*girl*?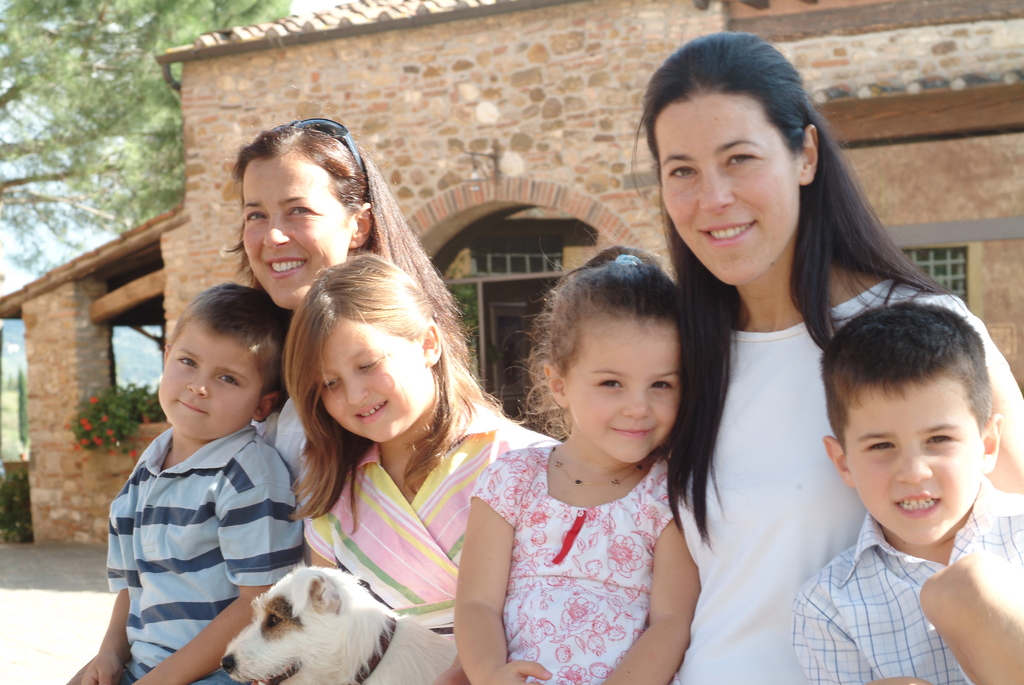
select_region(290, 248, 563, 684)
